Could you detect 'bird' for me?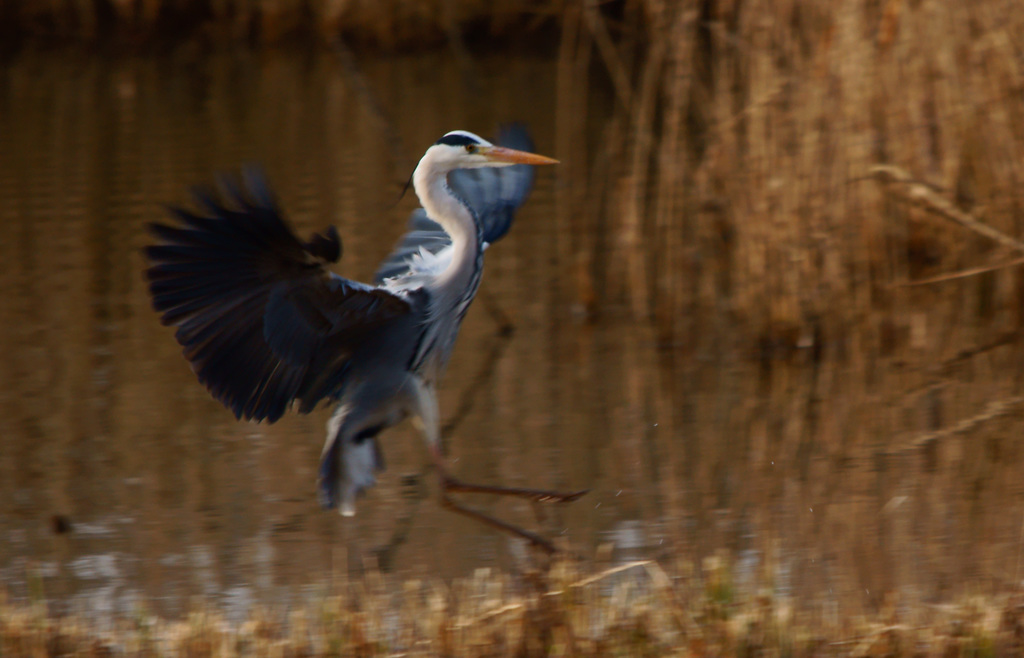
Detection result: box=[144, 135, 567, 540].
